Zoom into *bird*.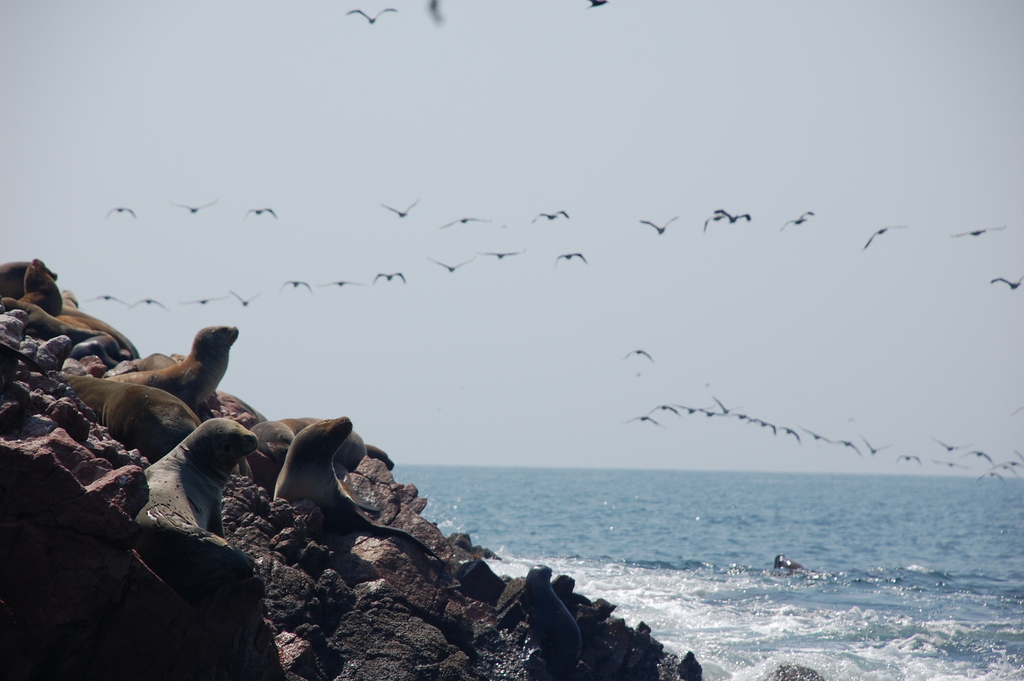
Zoom target: 132, 295, 172, 311.
